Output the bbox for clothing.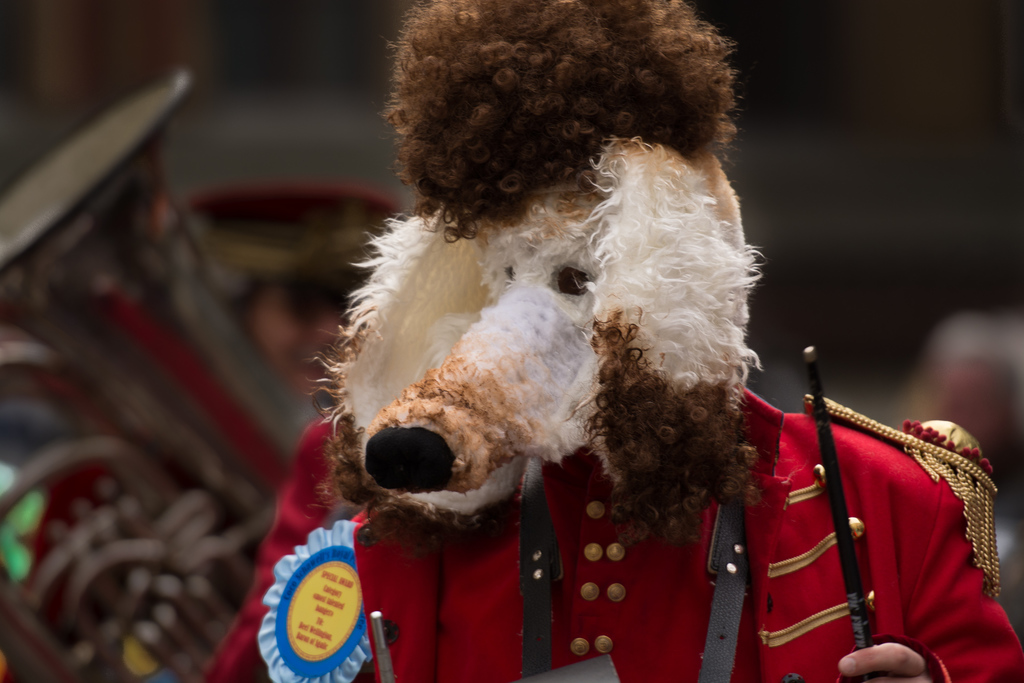
(x1=205, y1=385, x2=1023, y2=682).
